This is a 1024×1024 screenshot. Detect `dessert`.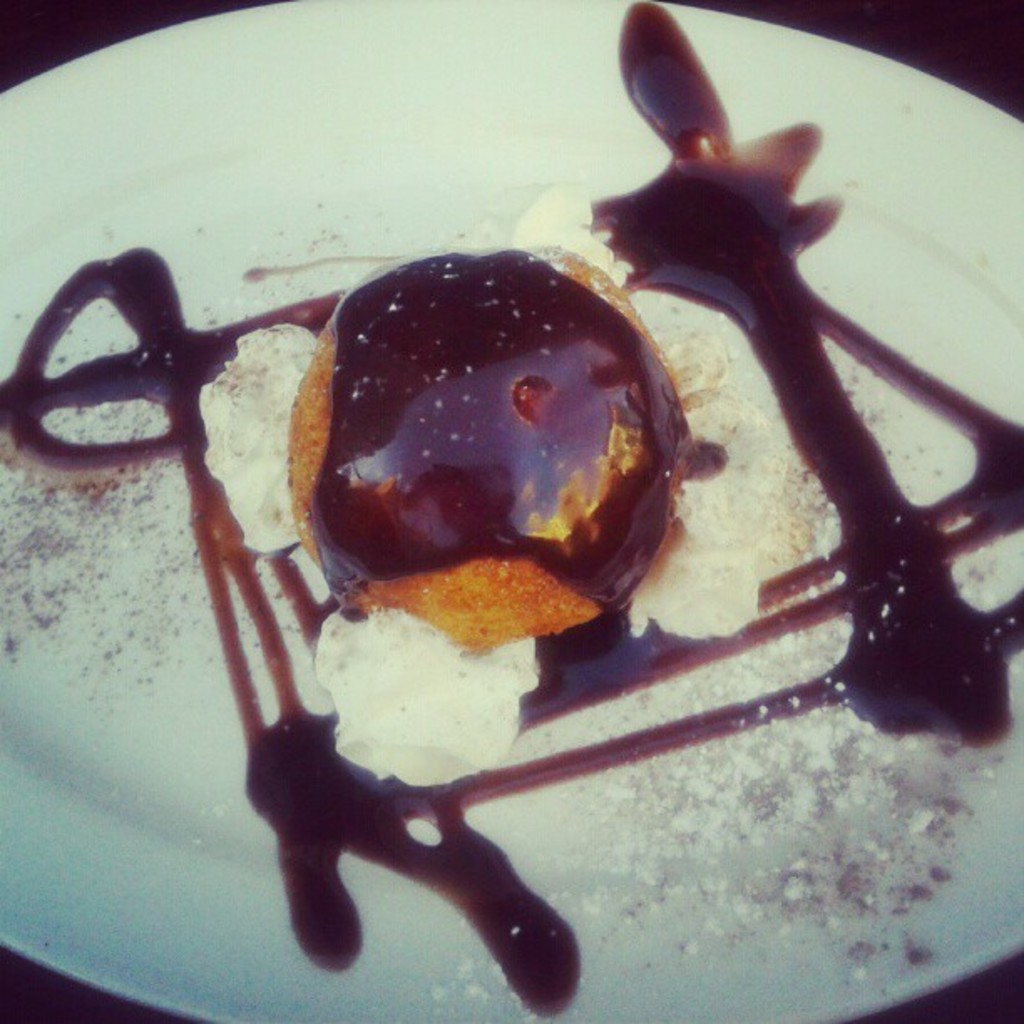
left=0, top=0, right=1019, bottom=1022.
